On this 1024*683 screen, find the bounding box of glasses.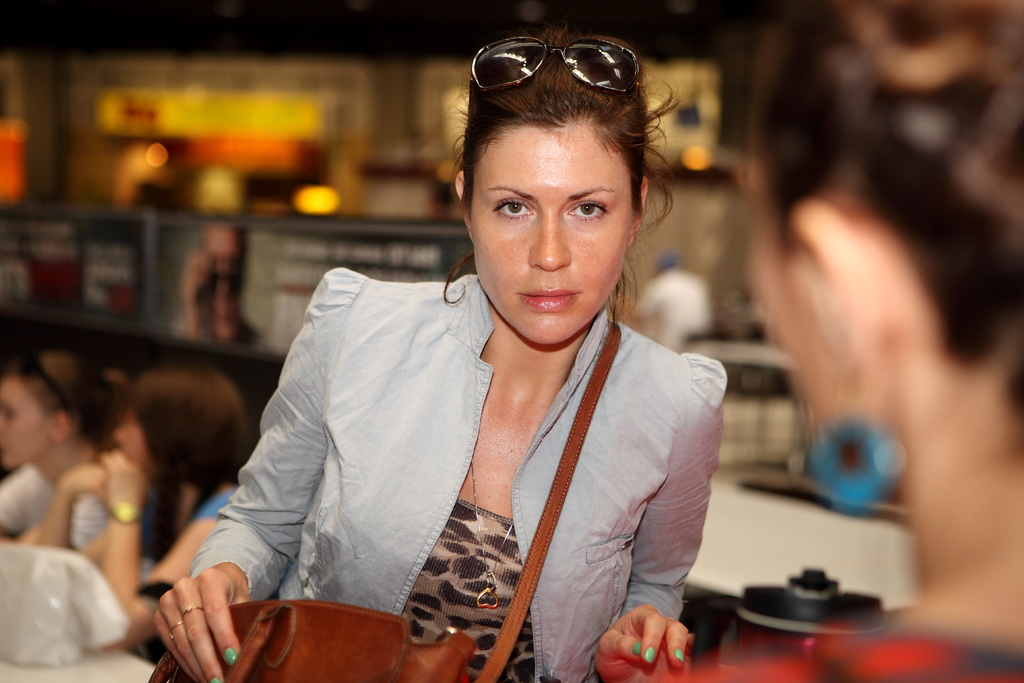
Bounding box: x1=479, y1=35, x2=644, y2=91.
